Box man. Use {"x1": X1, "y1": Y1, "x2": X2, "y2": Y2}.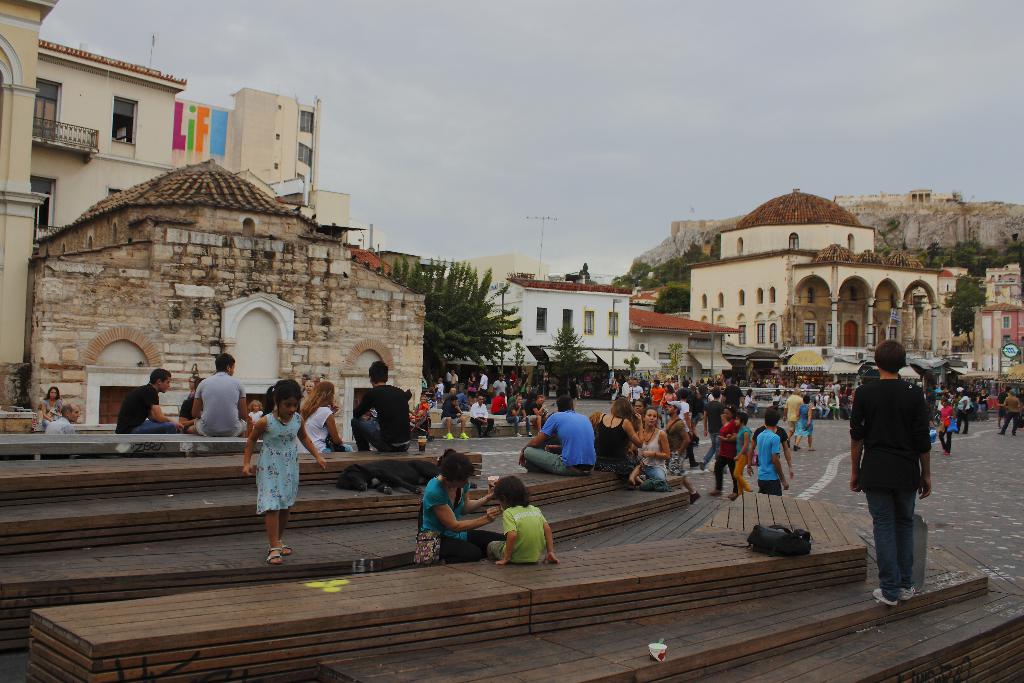
{"x1": 45, "y1": 402, "x2": 79, "y2": 452}.
